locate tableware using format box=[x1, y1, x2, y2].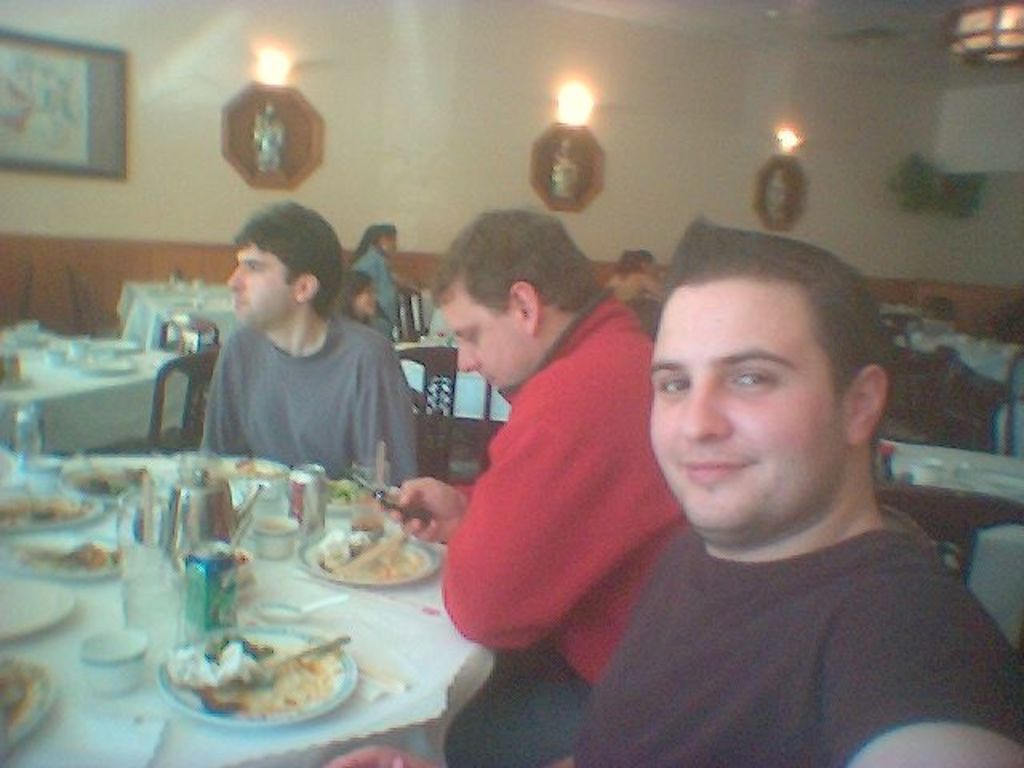
box=[370, 440, 390, 499].
